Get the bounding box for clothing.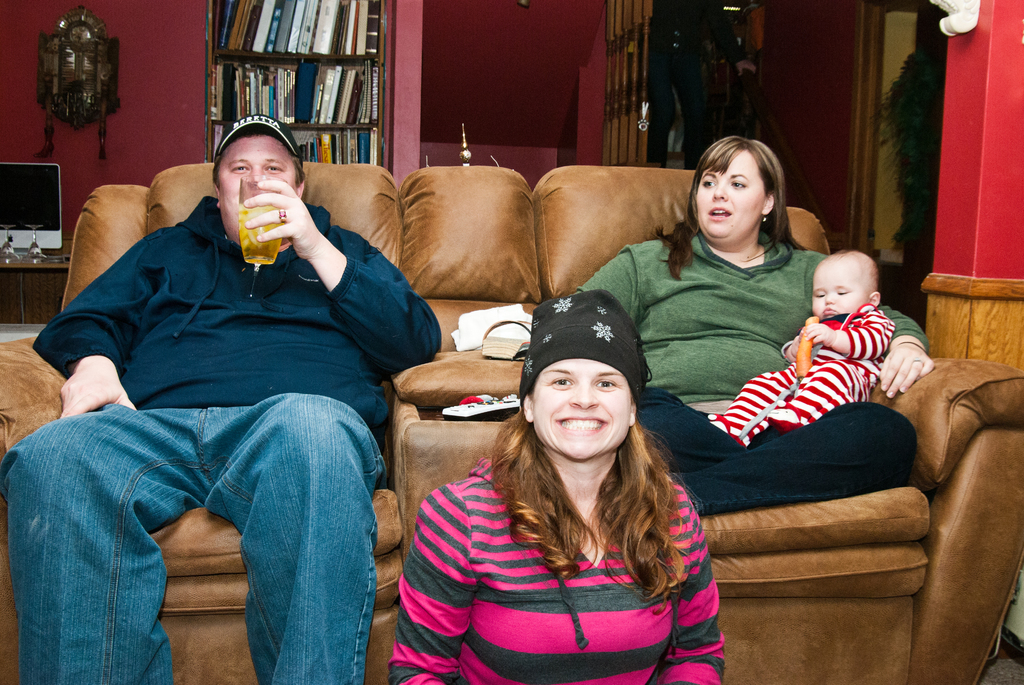
bbox=(579, 218, 909, 512).
